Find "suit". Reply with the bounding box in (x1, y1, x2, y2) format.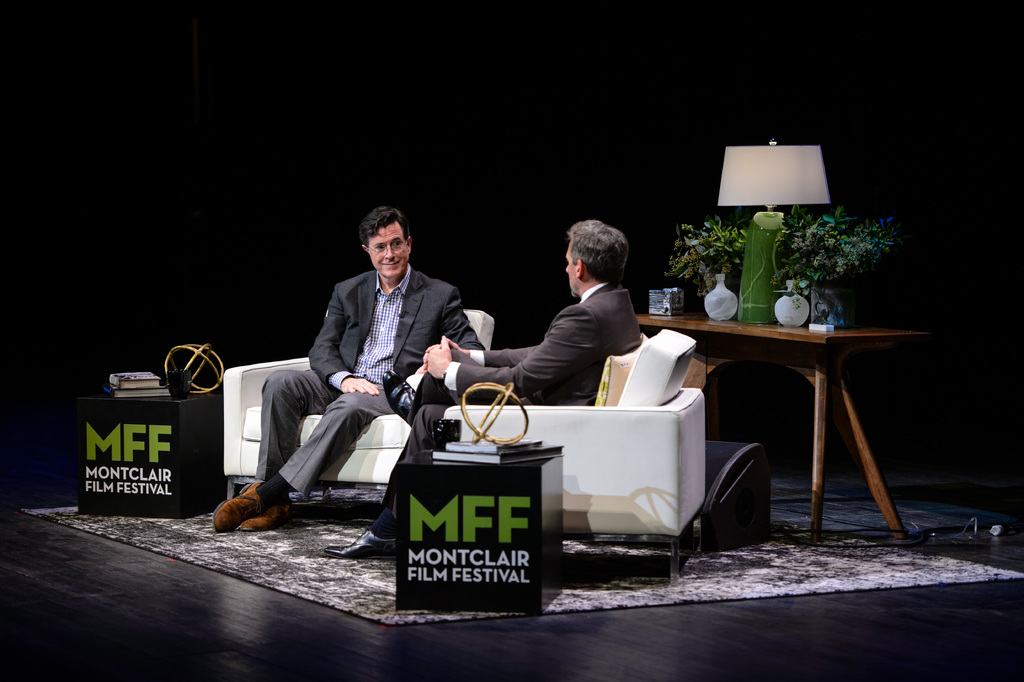
(237, 227, 482, 544).
